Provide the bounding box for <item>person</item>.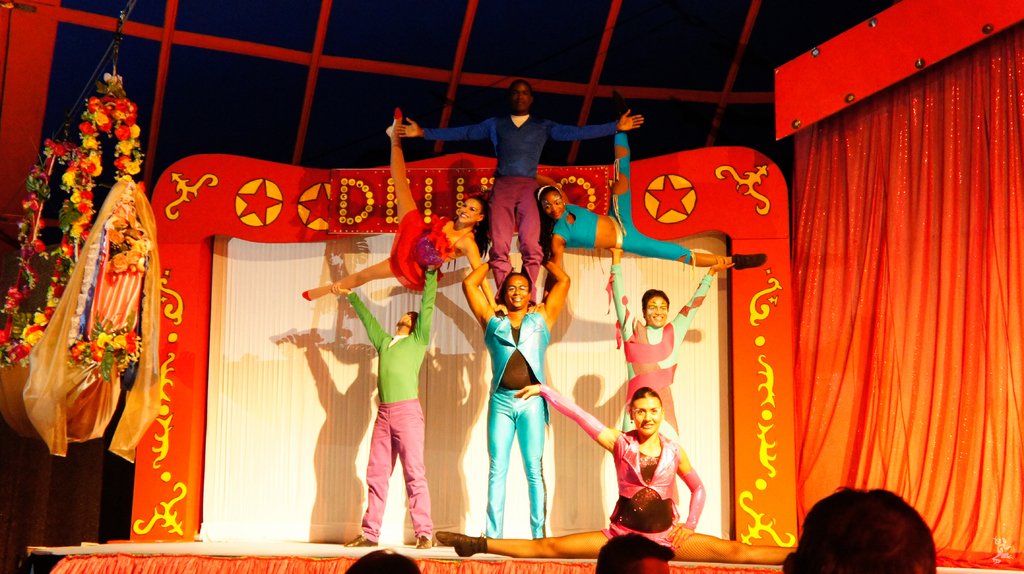
385,81,652,280.
